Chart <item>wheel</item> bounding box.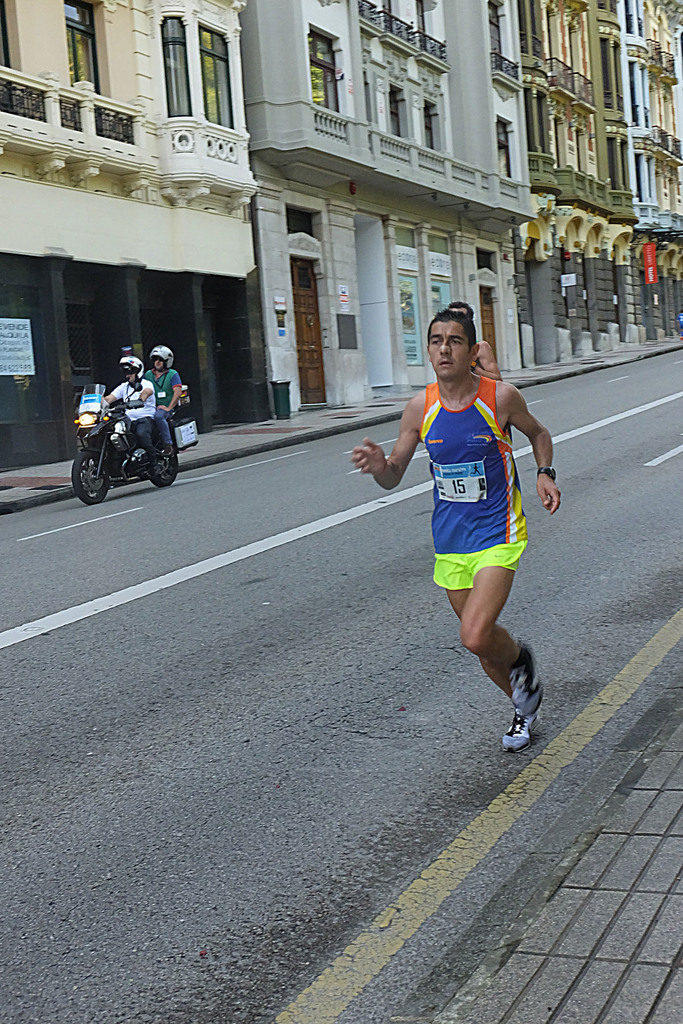
Charted: x1=70 y1=451 x2=109 y2=505.
